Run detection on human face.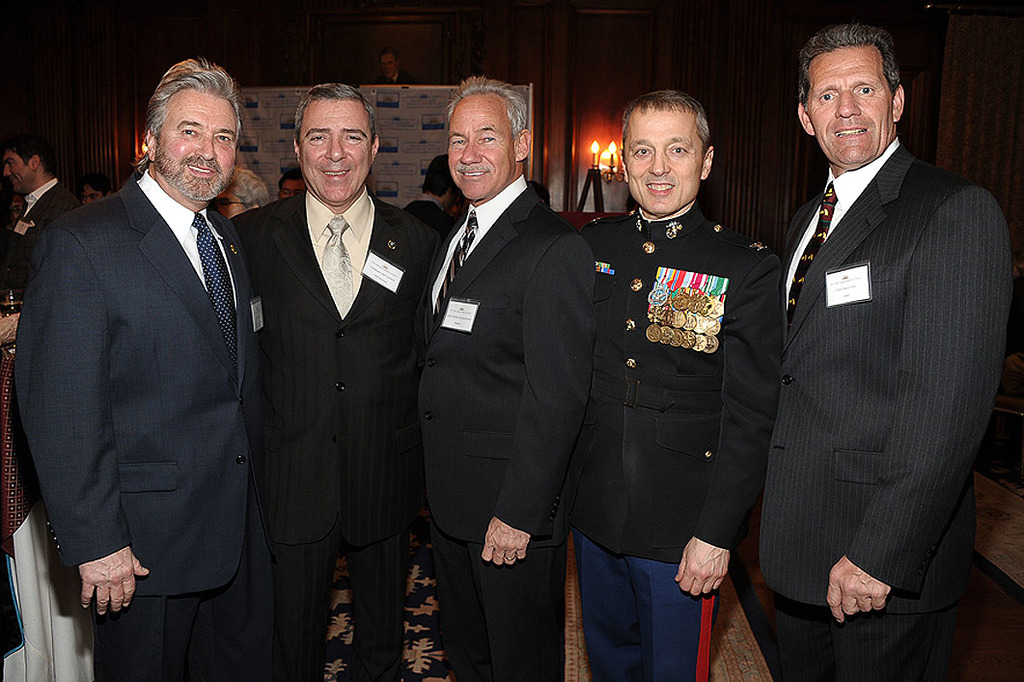
Result: left=0, top=152, right=33, bottom=190.
